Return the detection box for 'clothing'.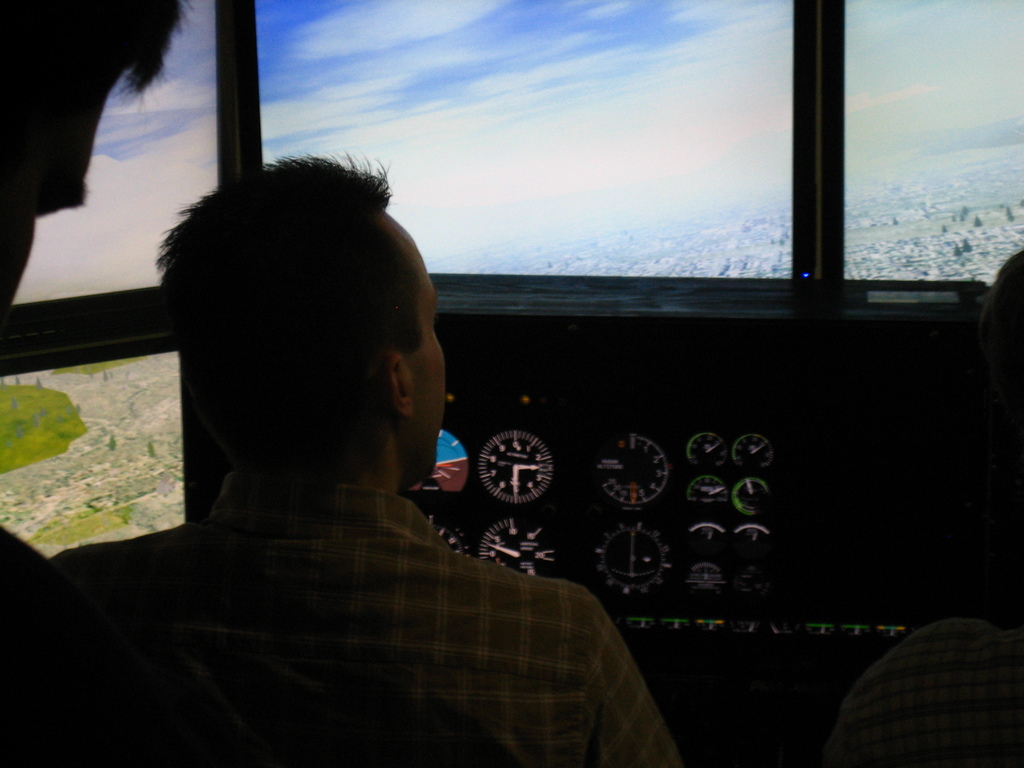
box=[52, 487, 684, 762].
